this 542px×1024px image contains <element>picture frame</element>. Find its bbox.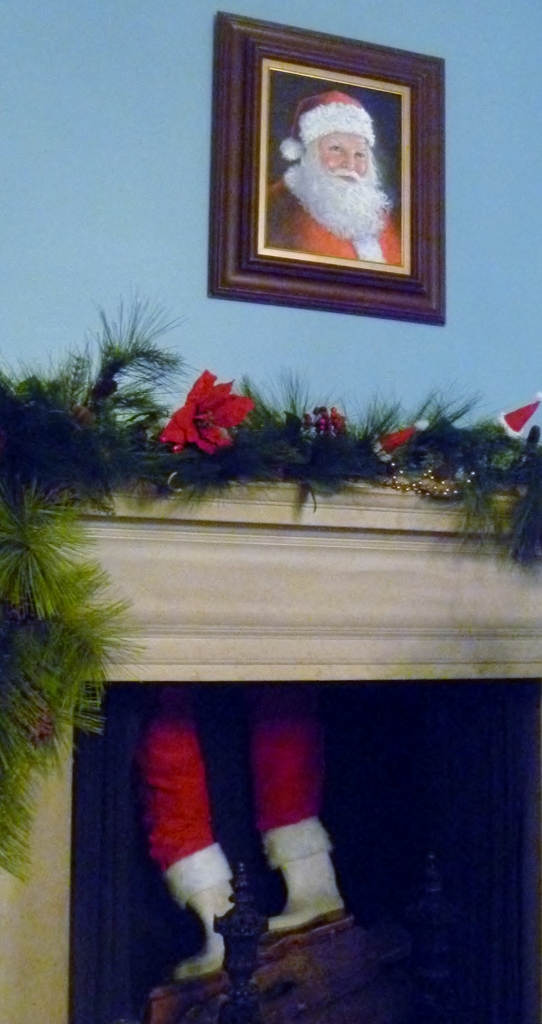
Rect(202, 15, 448, 321).
